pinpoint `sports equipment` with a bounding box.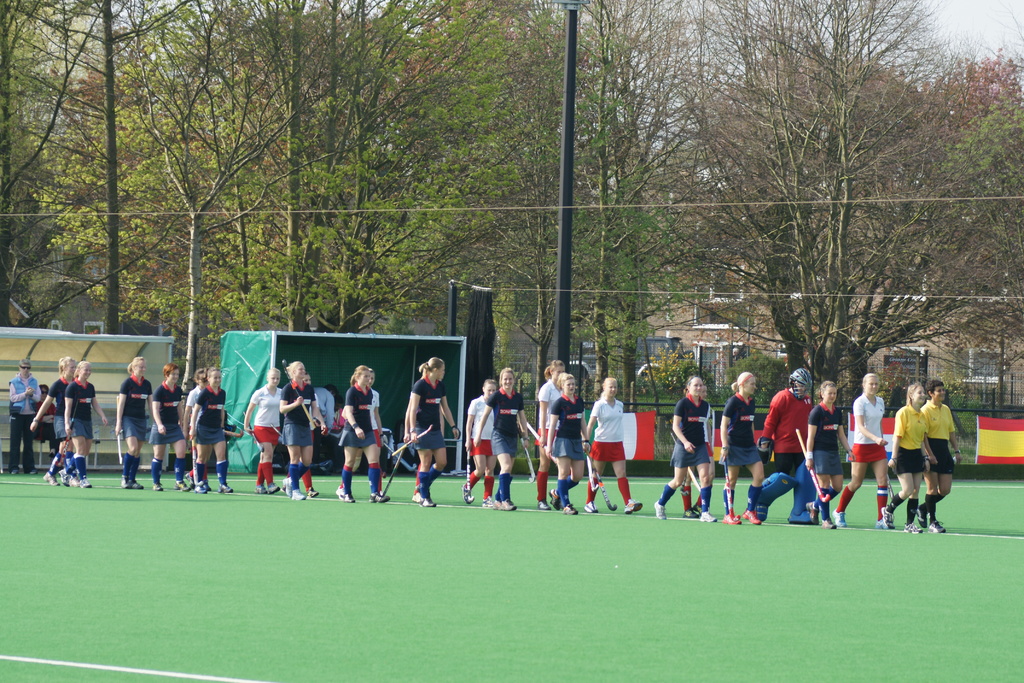
locate(243, 409, 265, 454).
